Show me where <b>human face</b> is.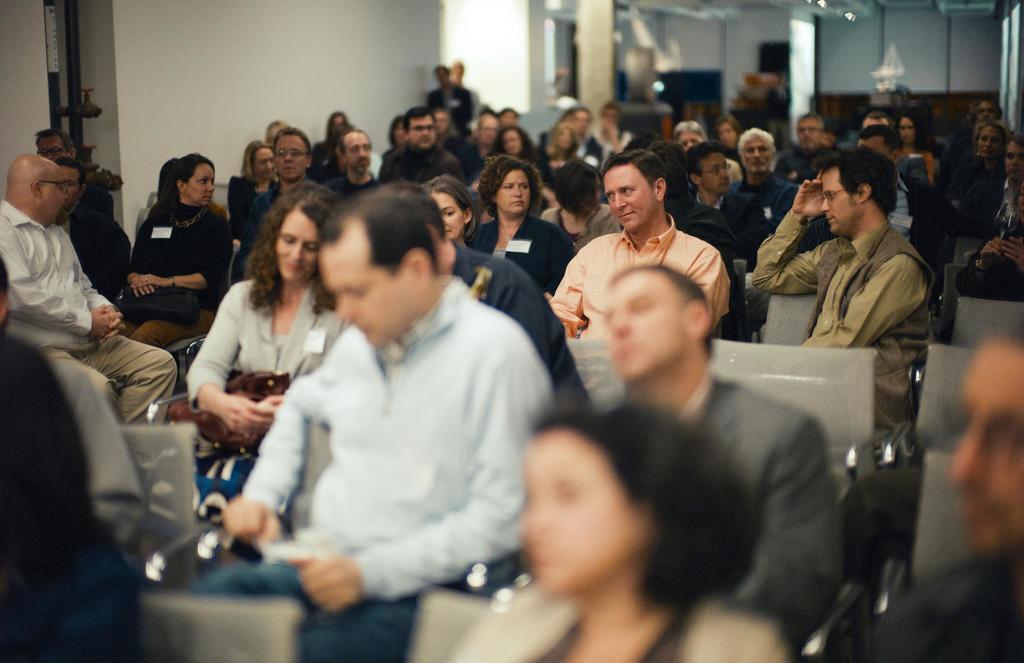
<b>human face</b> is at box=[697, 149, 728, 188].
